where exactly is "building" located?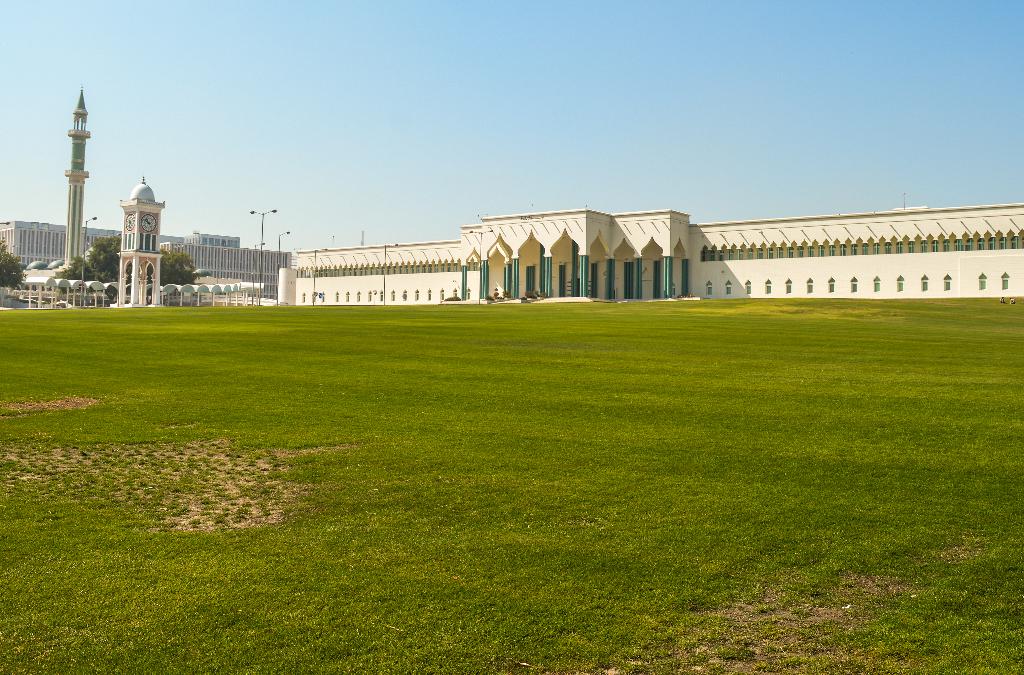
Its bounding box is rect(0, 214, 292, 312).
